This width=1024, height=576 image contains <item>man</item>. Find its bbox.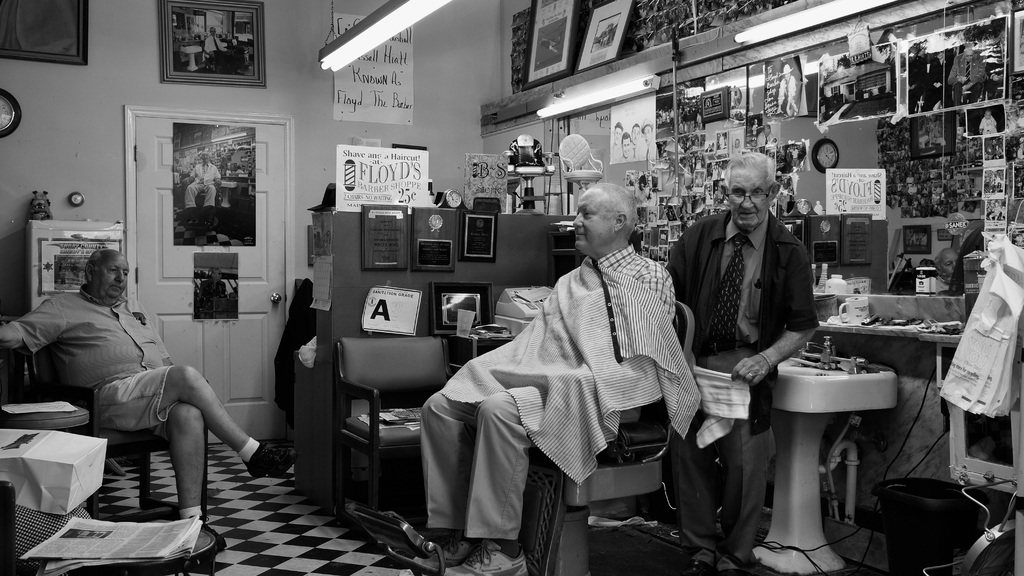
<bbox>186, 149, 223, 223</bbox>.
